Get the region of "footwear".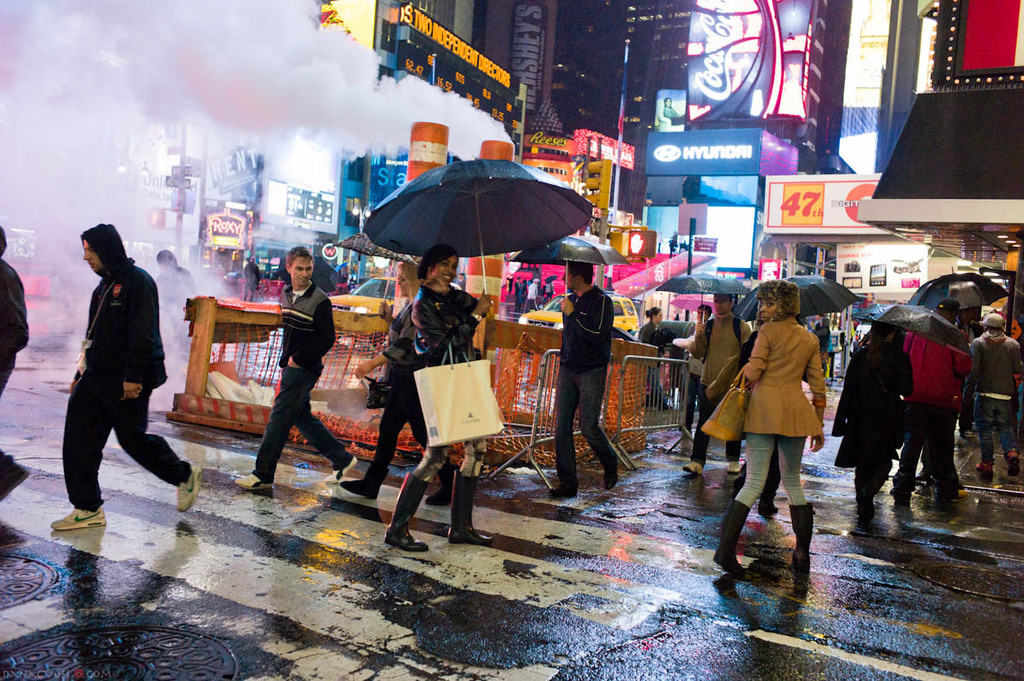
x1=589, y1=432, x2=618, y2=490.
